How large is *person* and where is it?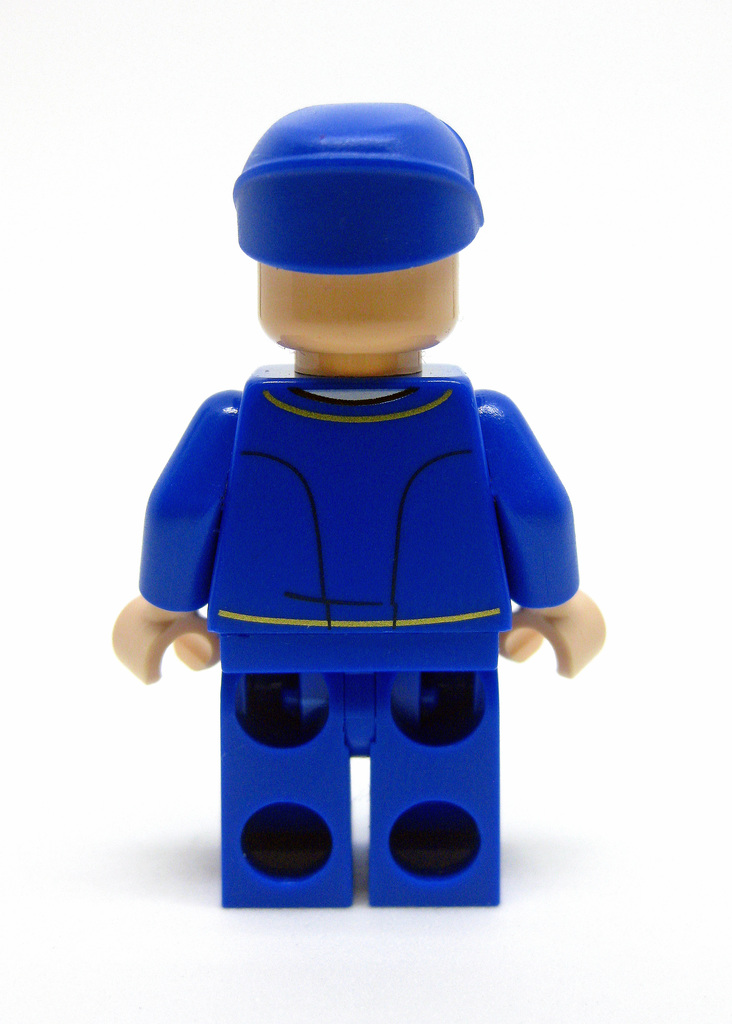
Bounding box: <region>109, 95, 604, 910</region>.
